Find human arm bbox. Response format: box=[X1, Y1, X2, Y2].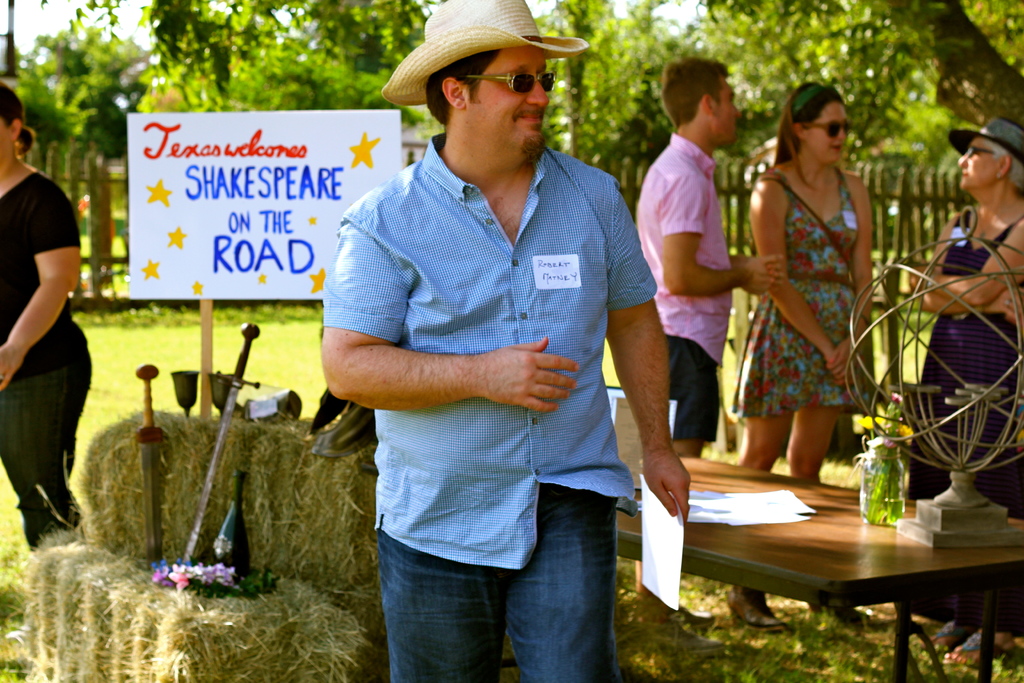
box=[900, 224, 1023, 306].
